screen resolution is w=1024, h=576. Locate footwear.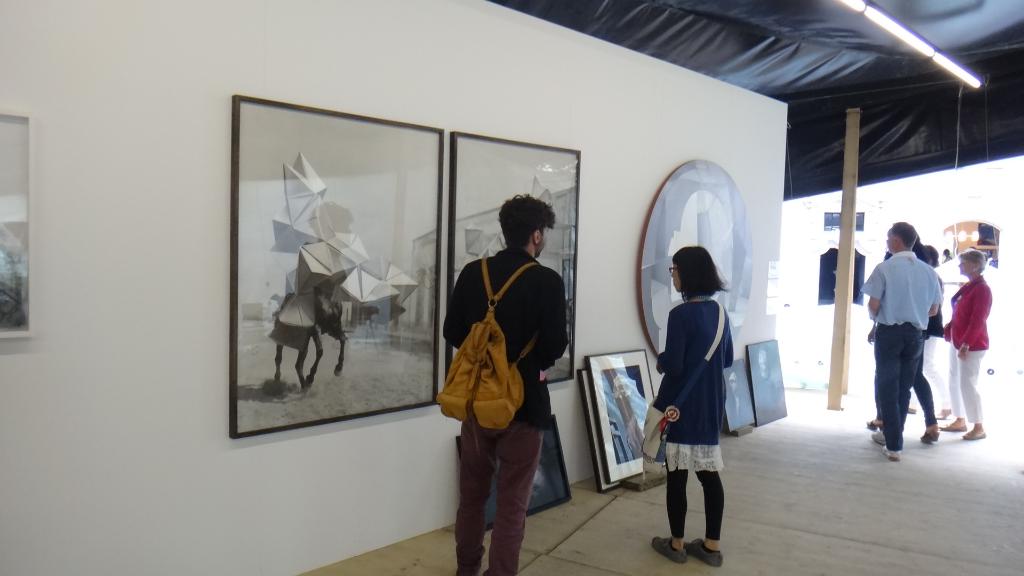
box(921, 425, 941, 442).
